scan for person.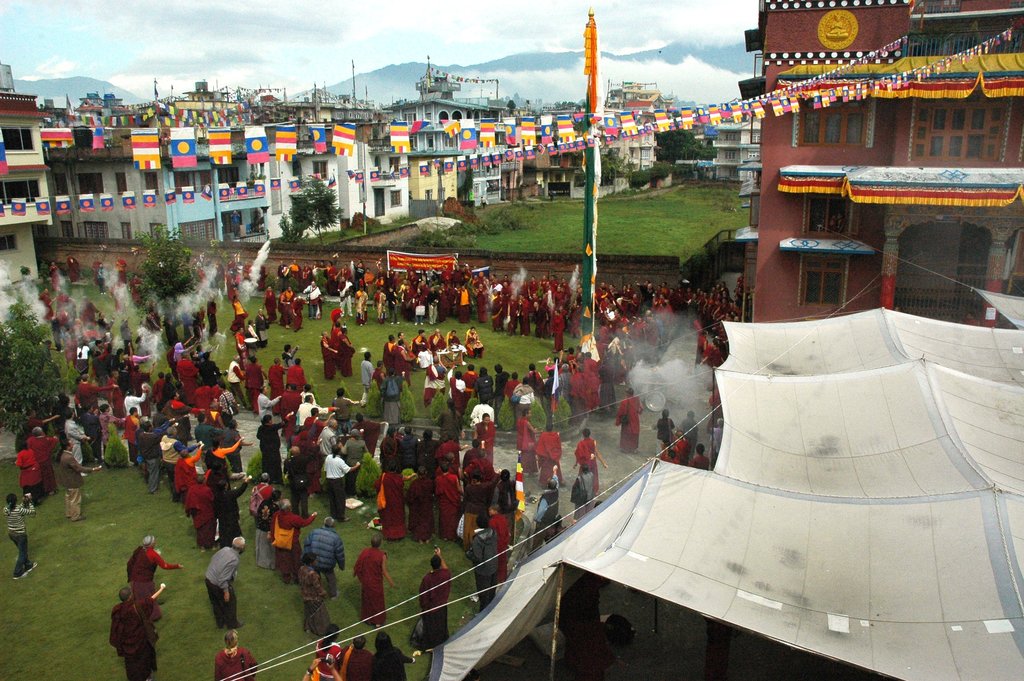
Scan result: [left=177, top=451, right=209, bottom=515].
